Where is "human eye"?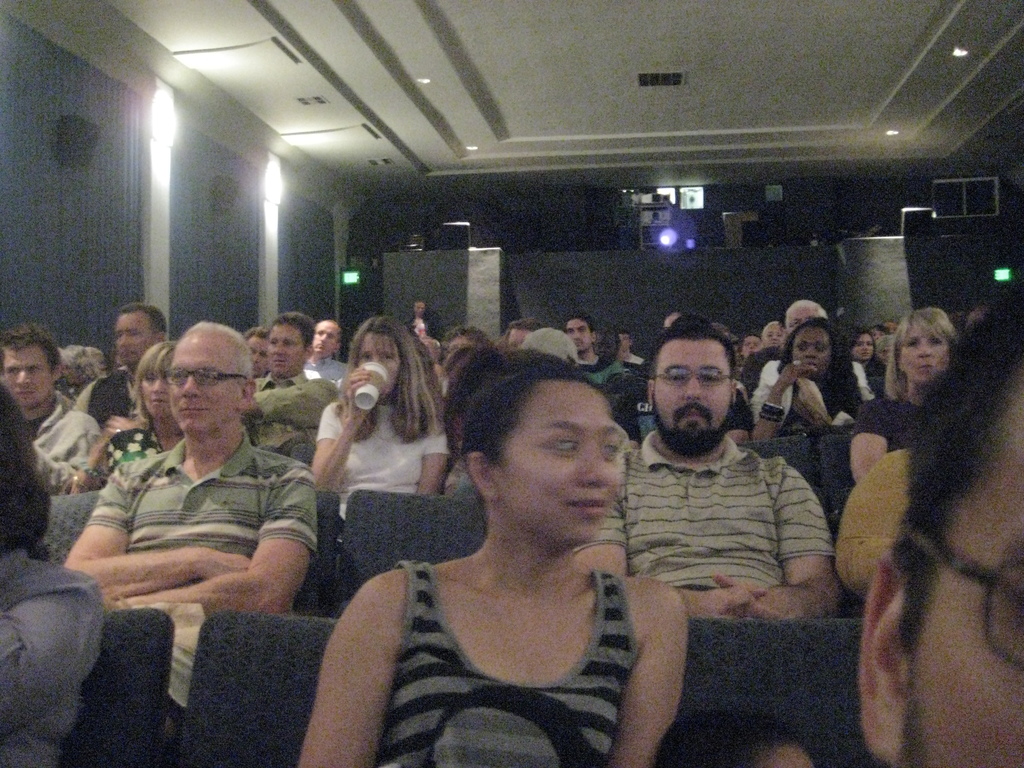
region(549, 438, 575, 451).
